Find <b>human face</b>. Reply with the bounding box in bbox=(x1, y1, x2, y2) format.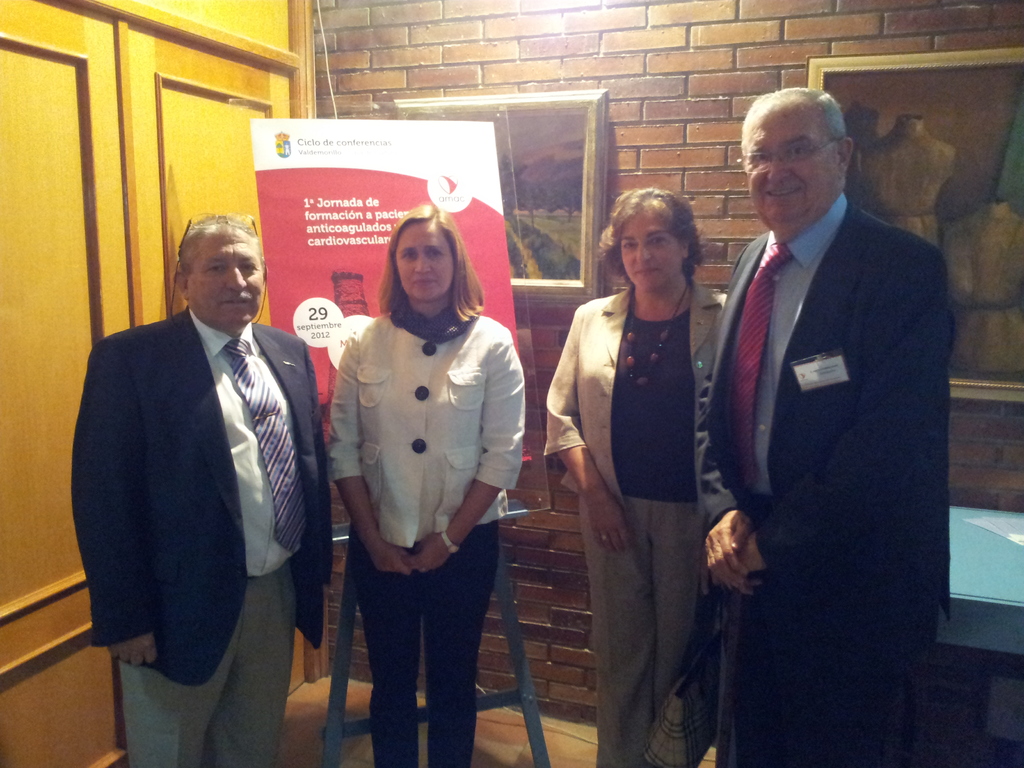
bbox=(390, 218, 453, 301).
